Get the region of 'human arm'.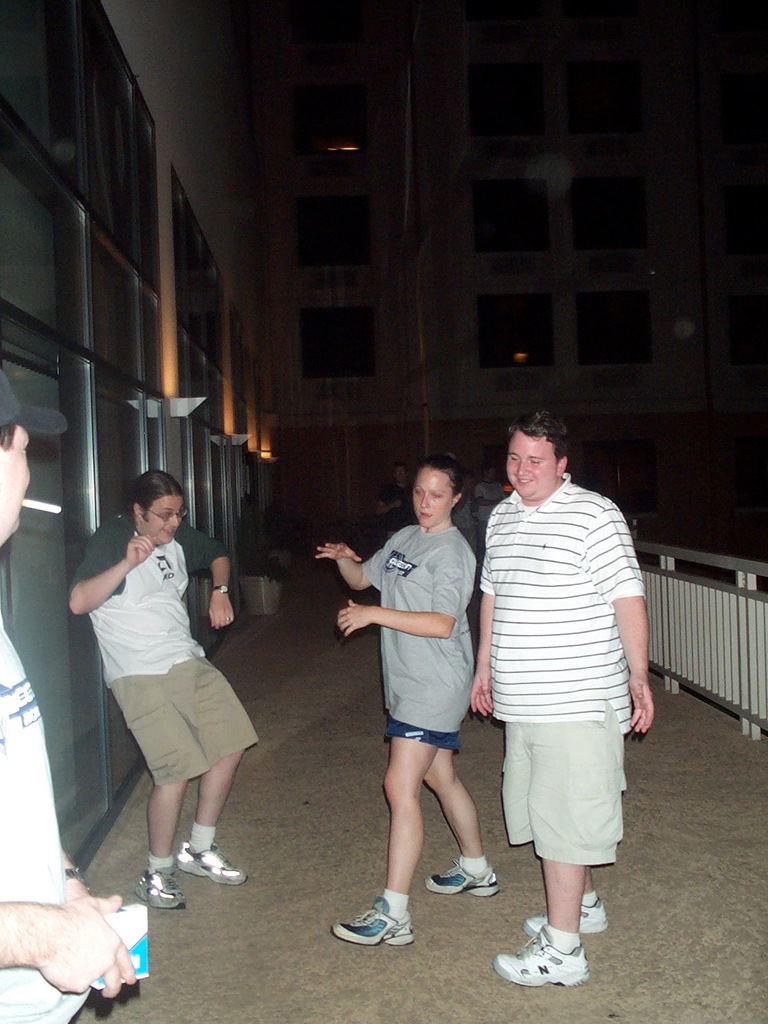
<region>67, 528, 142, 637</region>.
